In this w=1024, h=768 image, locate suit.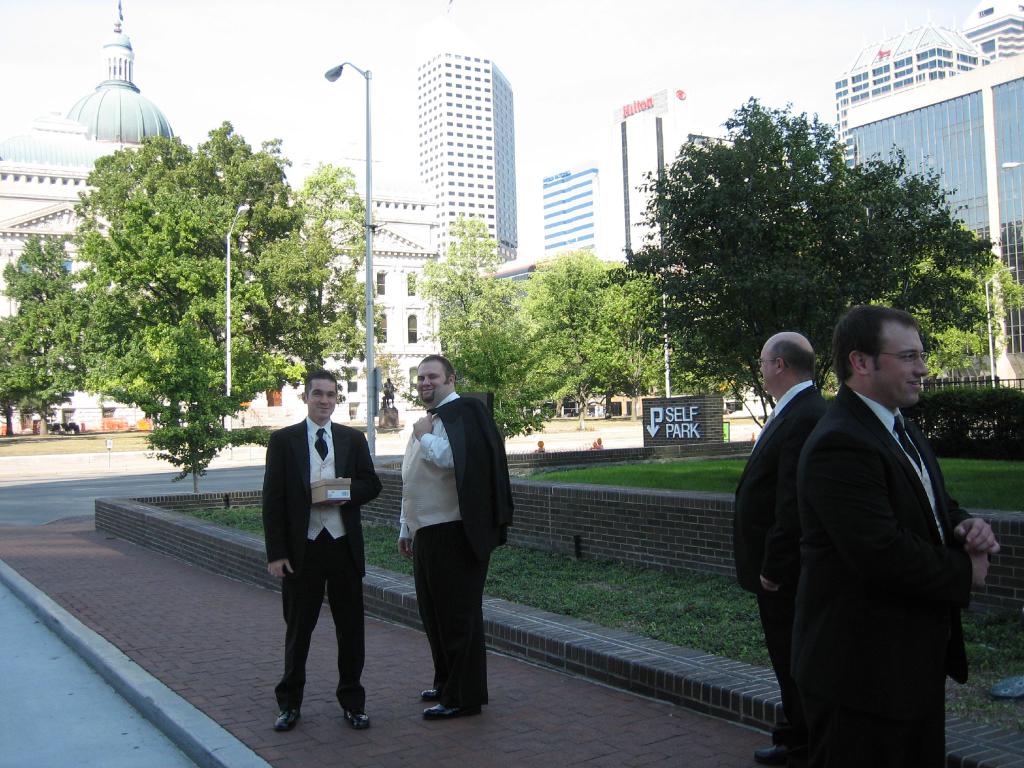
Bounding box: bbox=(734, 381, 829, 748).
